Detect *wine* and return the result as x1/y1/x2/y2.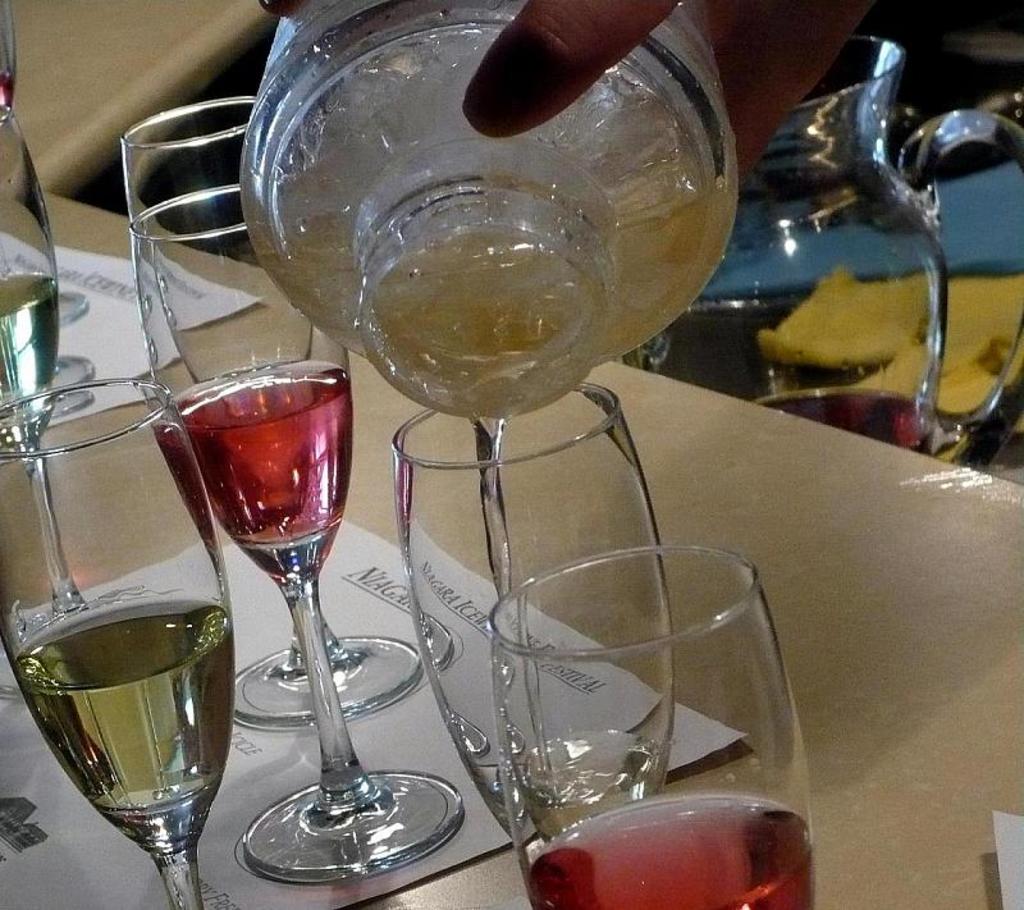
13/585/229/813.
